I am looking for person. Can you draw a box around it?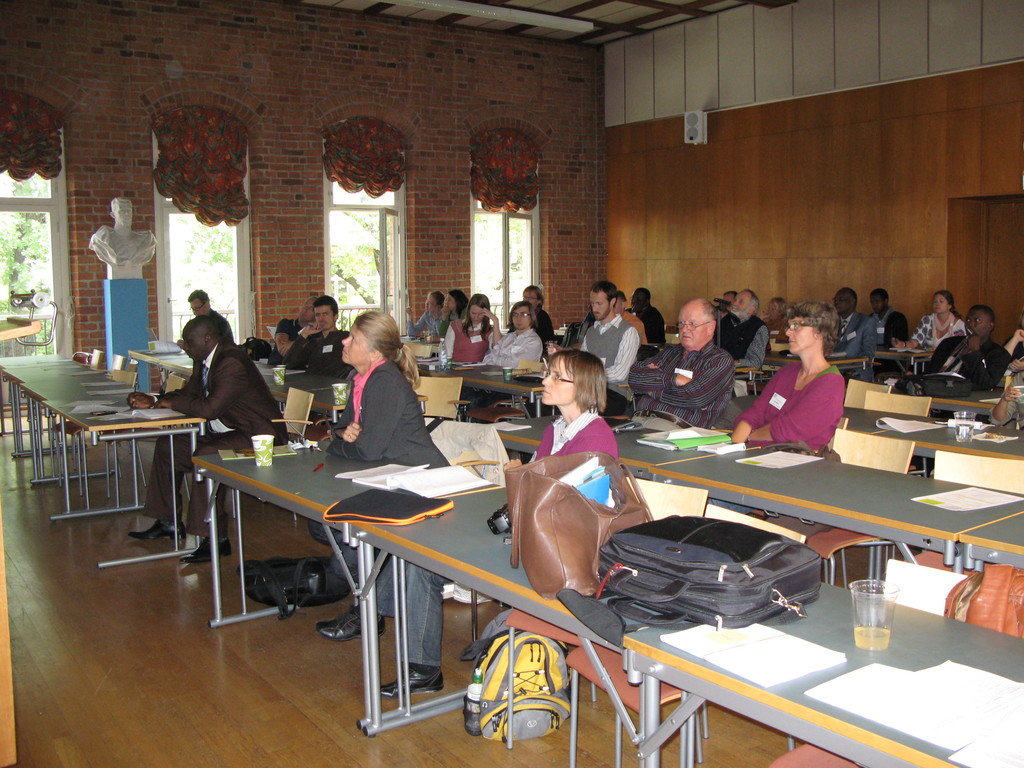
Sure, the bounding box is (left=629, top=296, right=735, bottom=424).
